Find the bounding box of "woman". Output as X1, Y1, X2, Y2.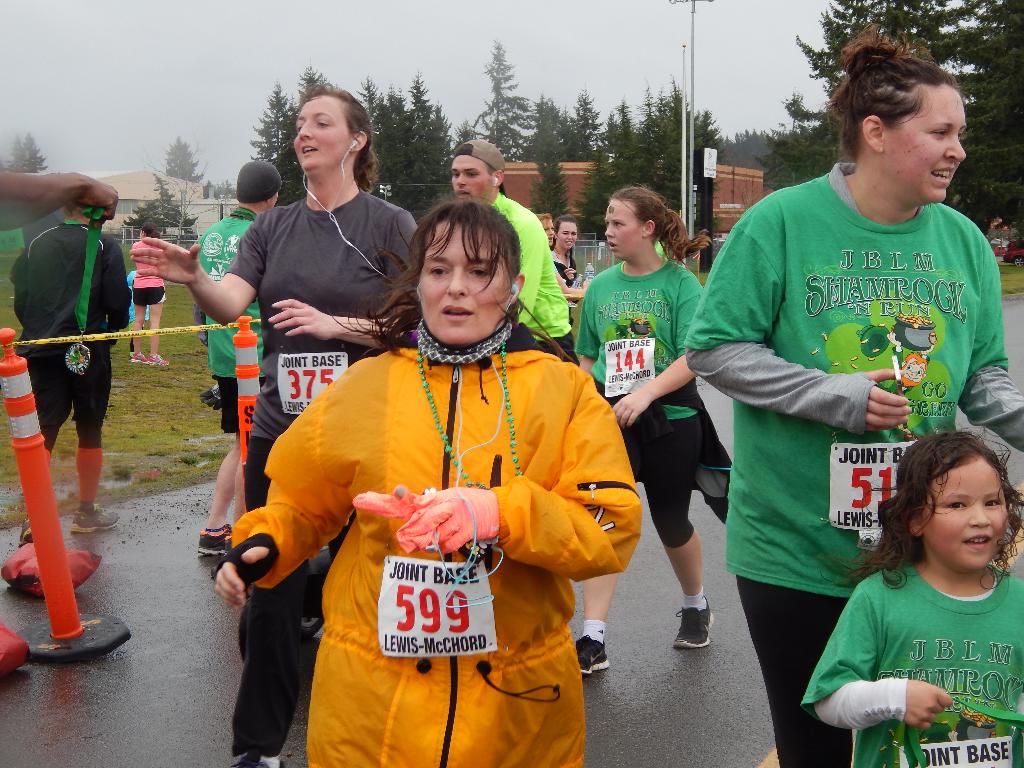
131, 77, 424, 662.
